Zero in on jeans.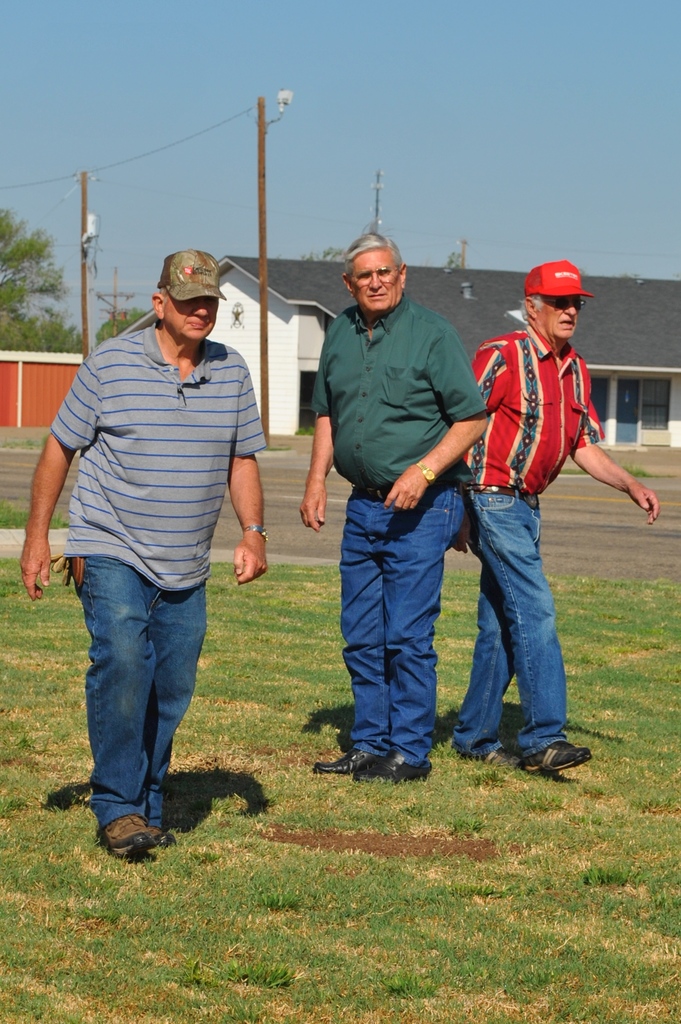
Zeroed in: (left=348, top=489, right=465, bottom=764).
